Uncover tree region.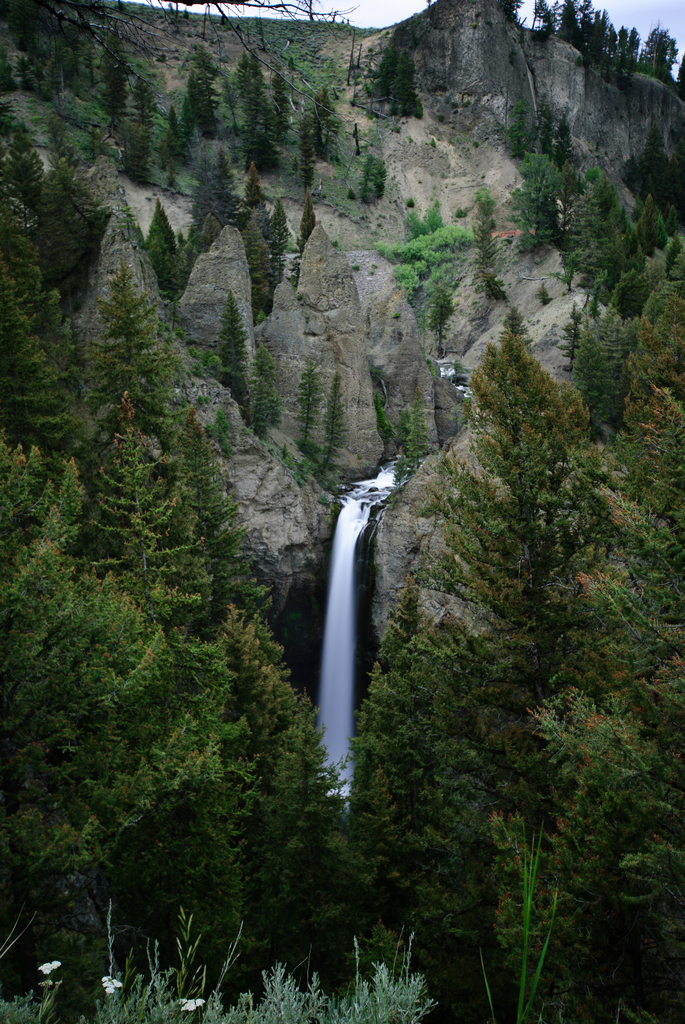
Uncovered: bbox=(240, 162, 274, 214).
